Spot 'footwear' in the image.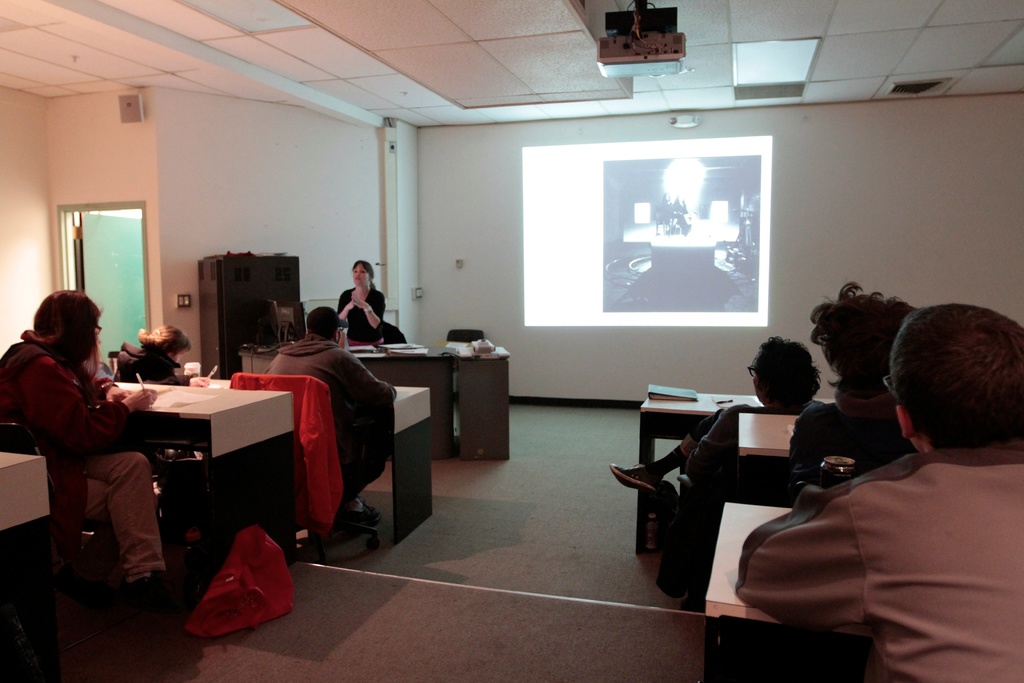
'footwear' found at [x1=342, y1=500, x2=379, y2=524].
